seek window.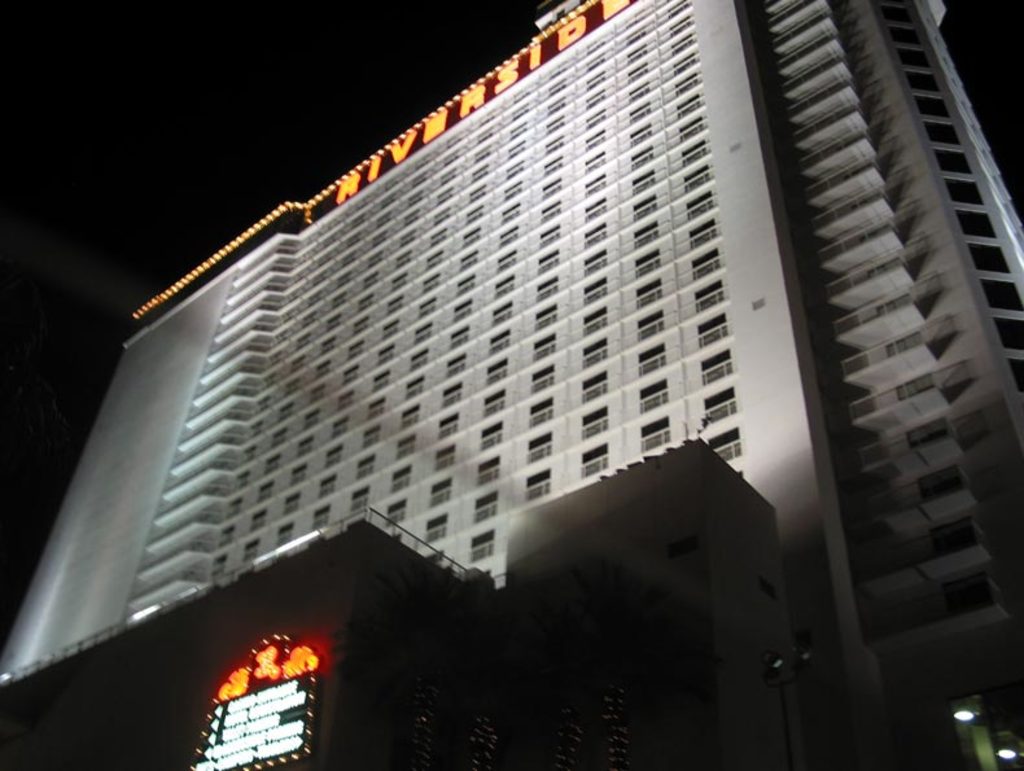
(985, 281, 1023, 310).
